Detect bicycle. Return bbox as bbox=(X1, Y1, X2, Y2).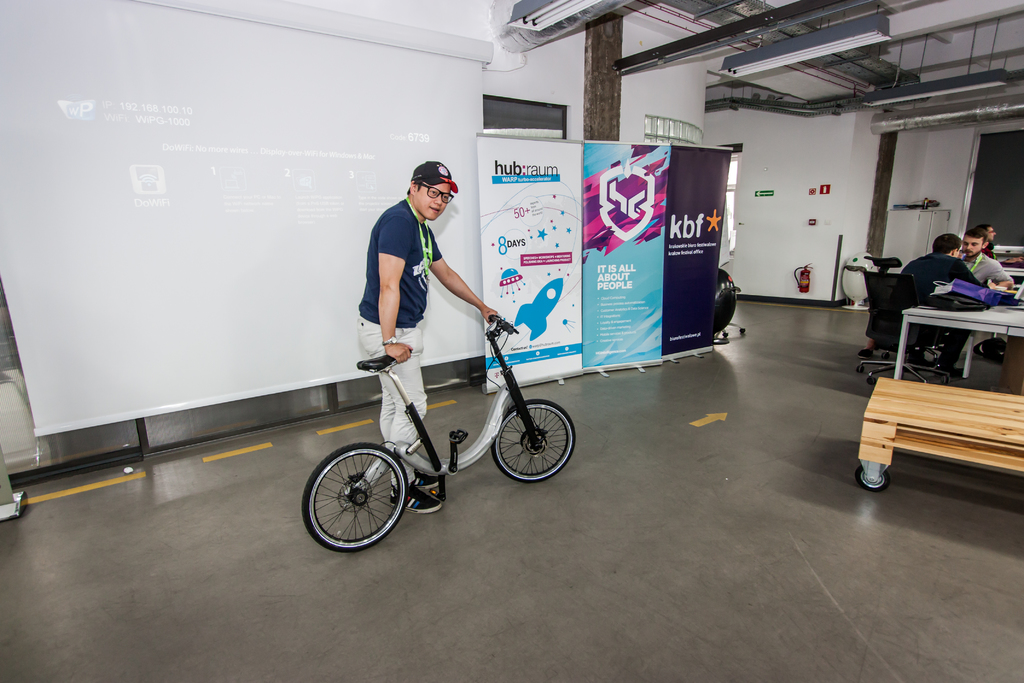
bbox=(301, 312, 582, 556).
